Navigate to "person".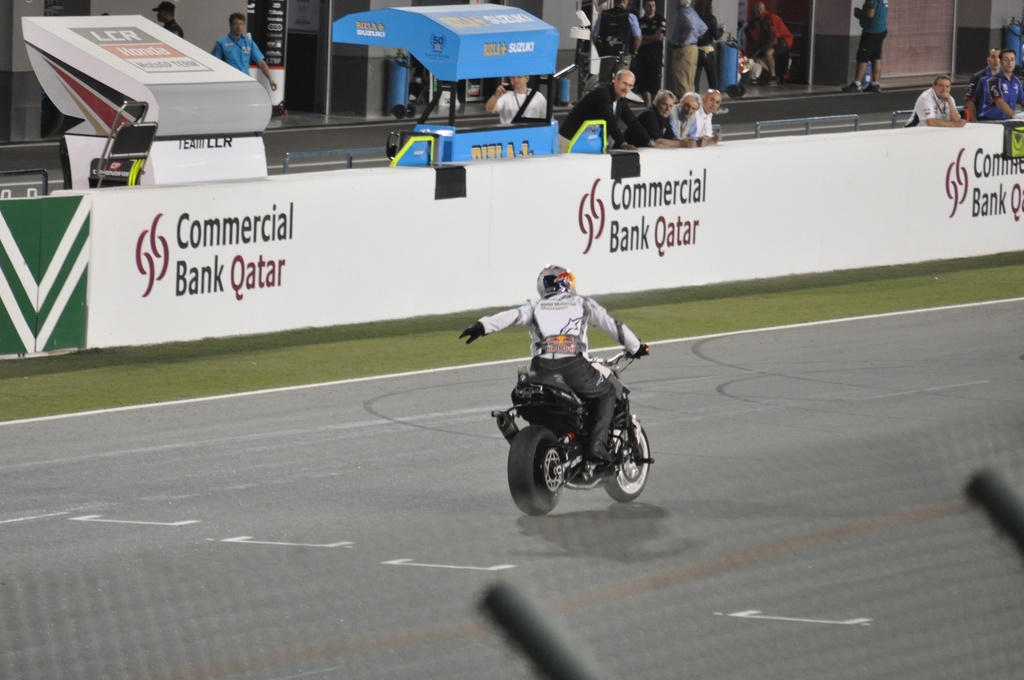
Navigation target: [left=613, top=88, right=696, bottom=149].
